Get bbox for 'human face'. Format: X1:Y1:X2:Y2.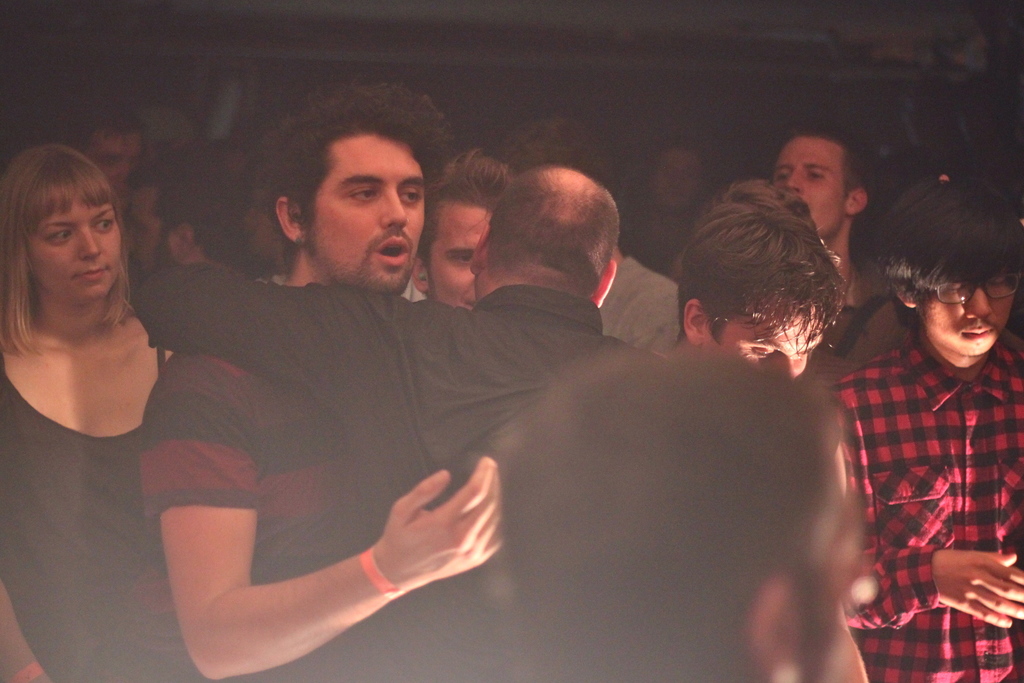
769:136:851:236.
